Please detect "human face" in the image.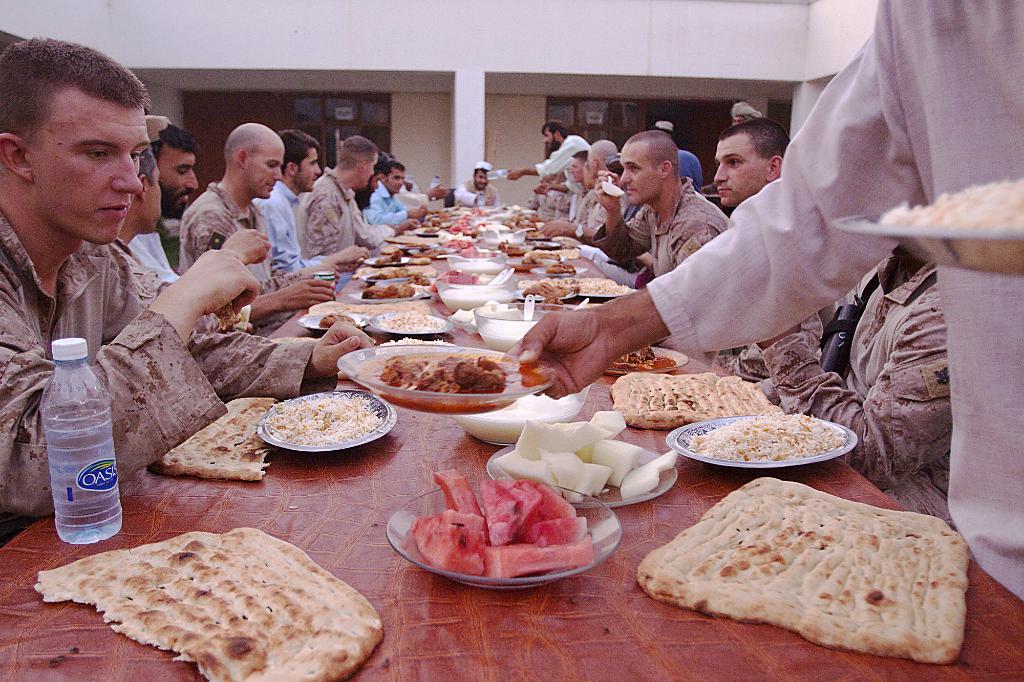
detection(34, 86, 152, 242).
